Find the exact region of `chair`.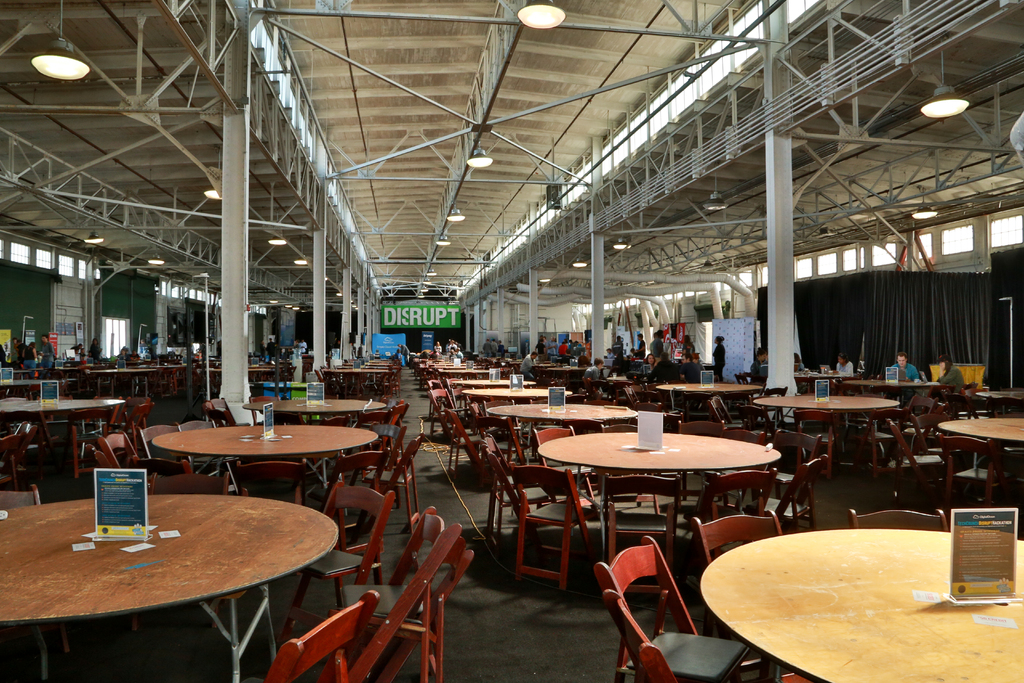
Exact region: x1=684 y1=470 x2=774 y2=541.
